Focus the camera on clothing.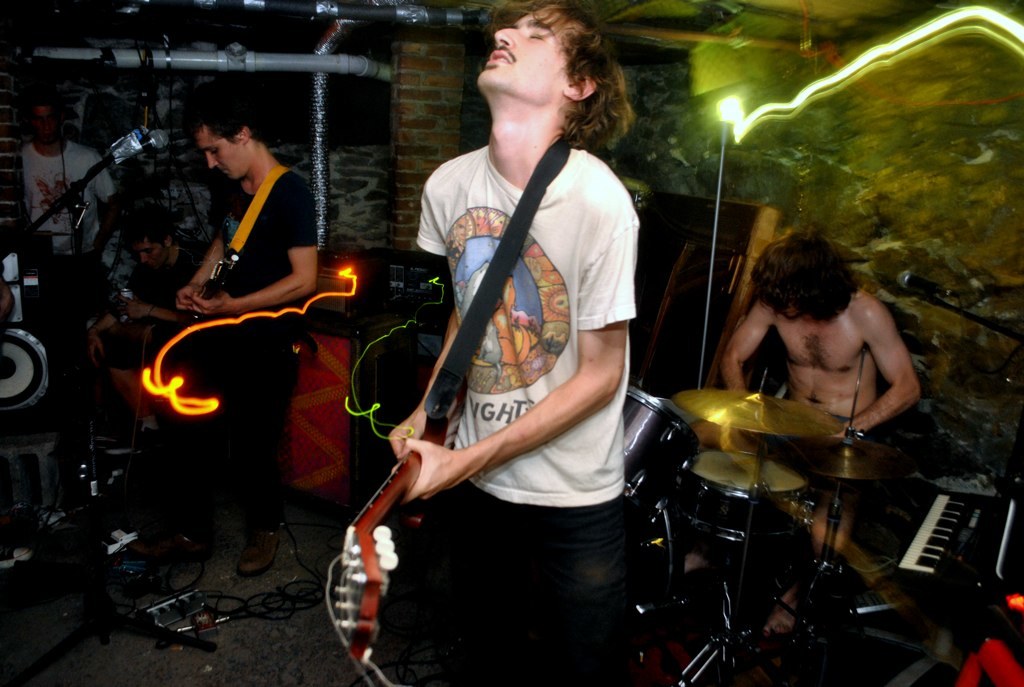
Focus region: bbox(115, 252, 192, 370).
